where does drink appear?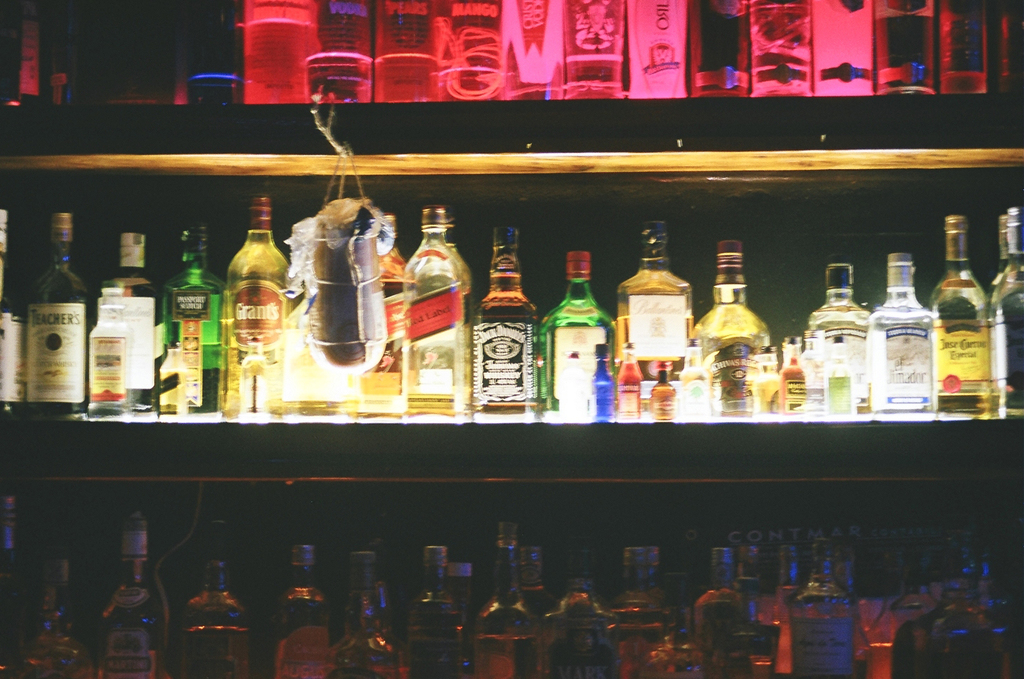
Appears at detection(439, 66, 503, 99).
